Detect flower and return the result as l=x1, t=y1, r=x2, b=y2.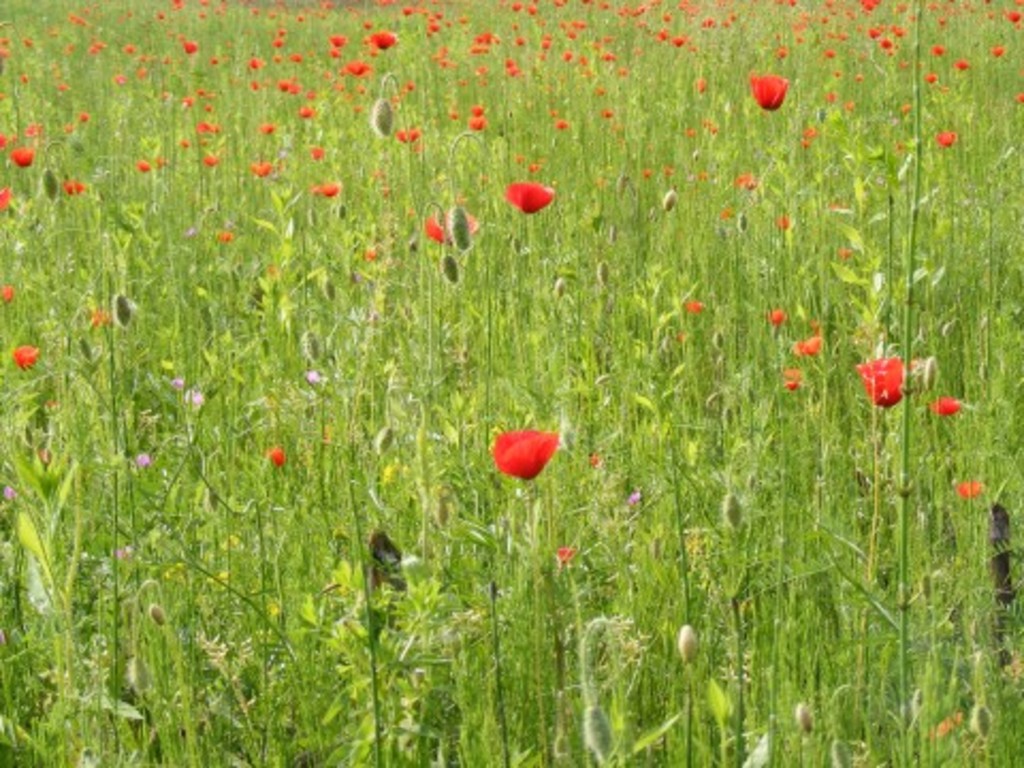
l=0, t=484, r=19, b=503.
